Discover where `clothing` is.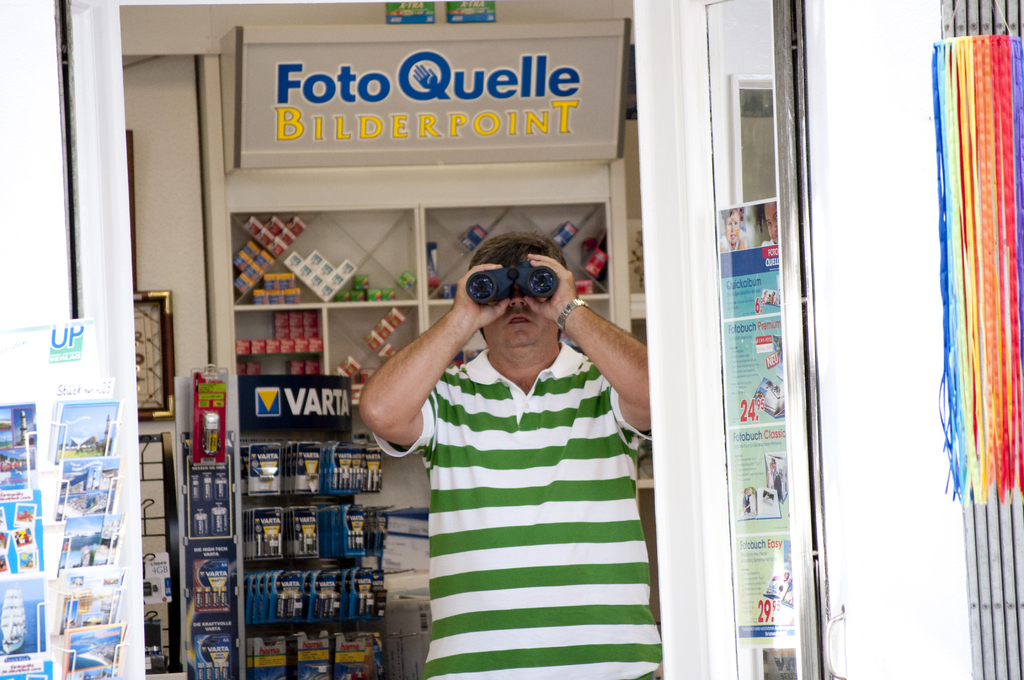
Discovered at <region>392, 261, 673, 677</region>.
